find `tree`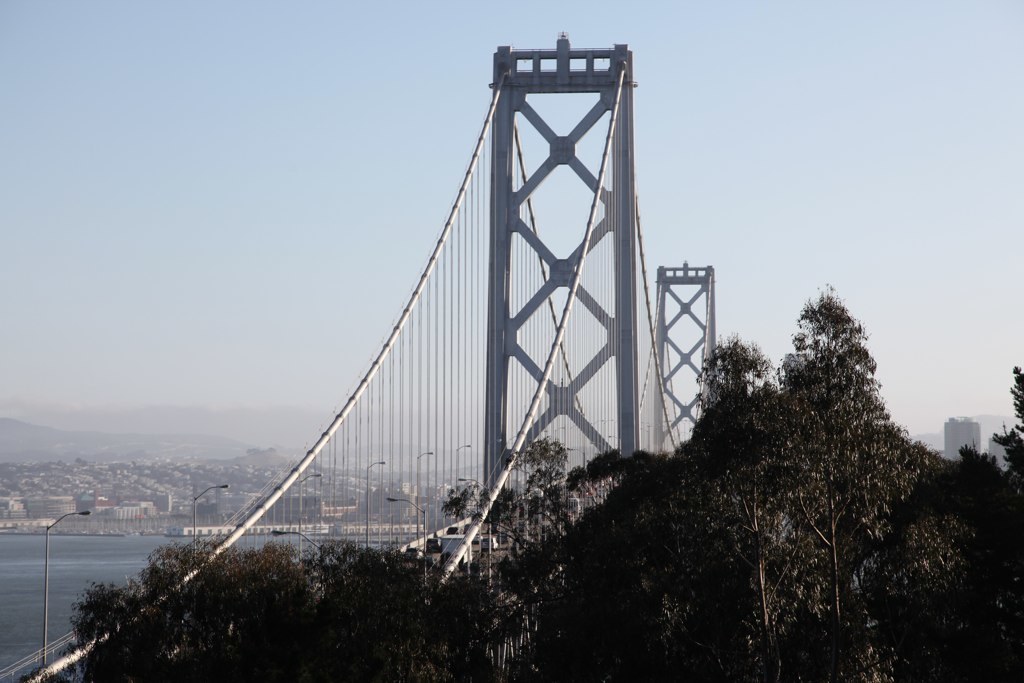
BBox(57, 535, 531, 682)
